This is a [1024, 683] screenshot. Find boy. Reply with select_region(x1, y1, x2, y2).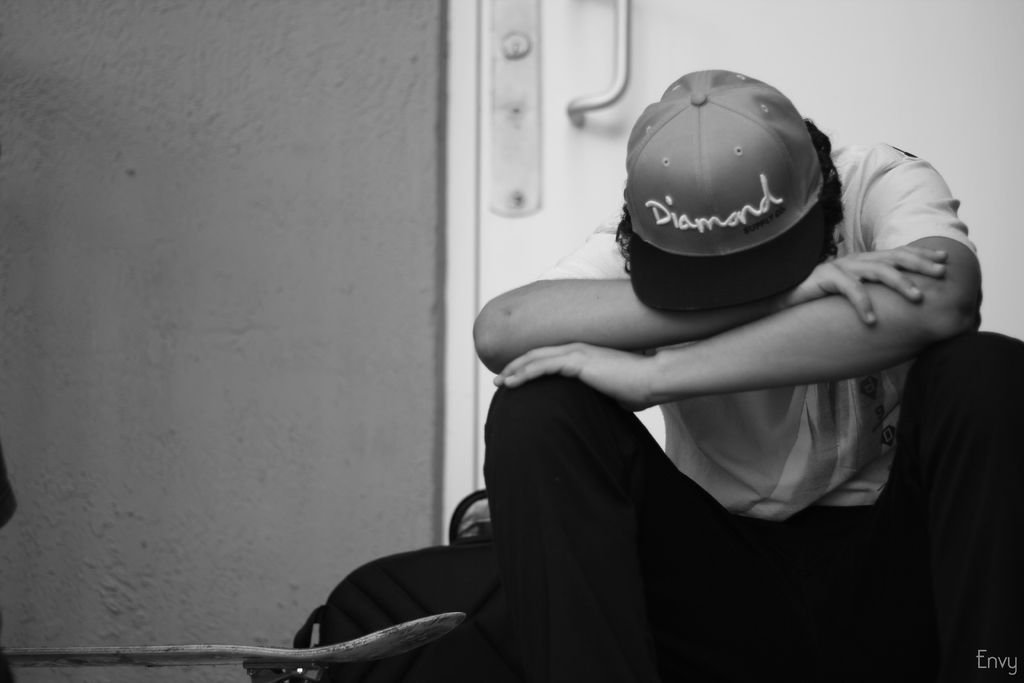
select_region(469, 63, 1023, 682).
